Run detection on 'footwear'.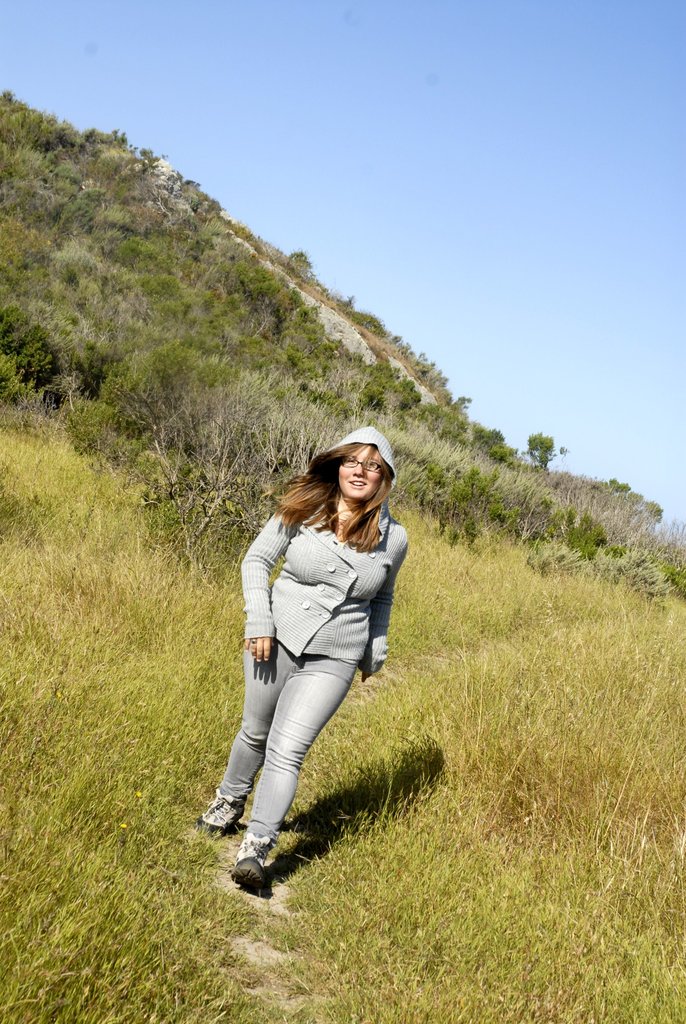
Result: (left=224, top=833, right=288, bottom=902).
